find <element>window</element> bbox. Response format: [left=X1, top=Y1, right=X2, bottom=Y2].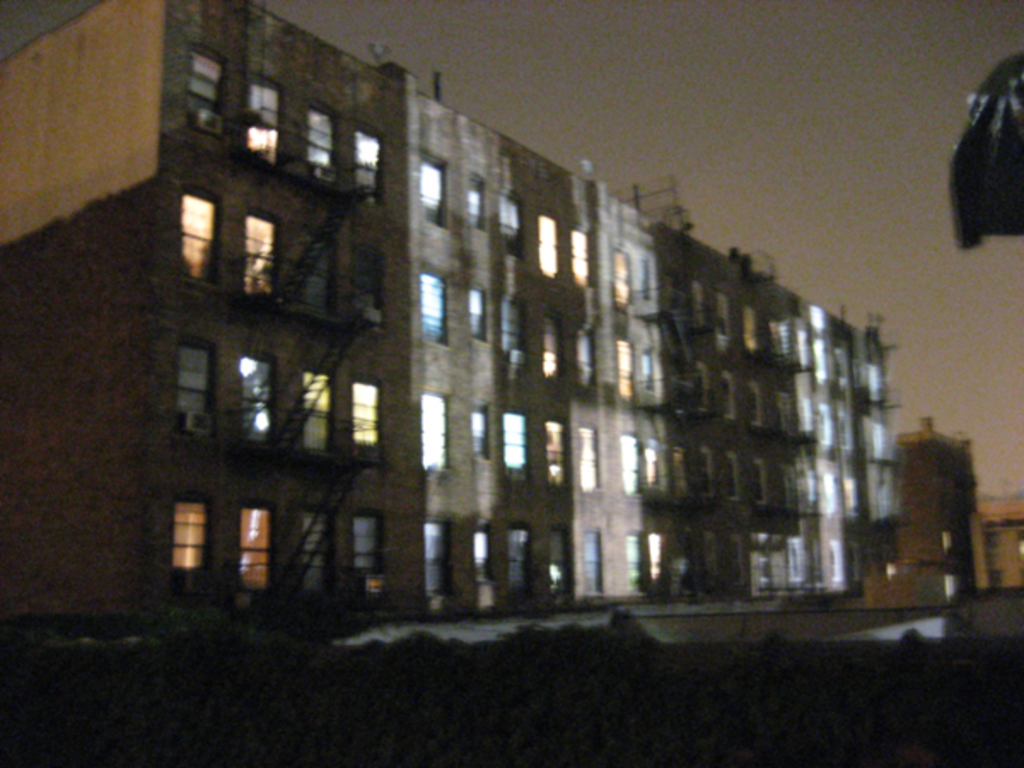
[left=183, top=189, right=217, bottom=278].
